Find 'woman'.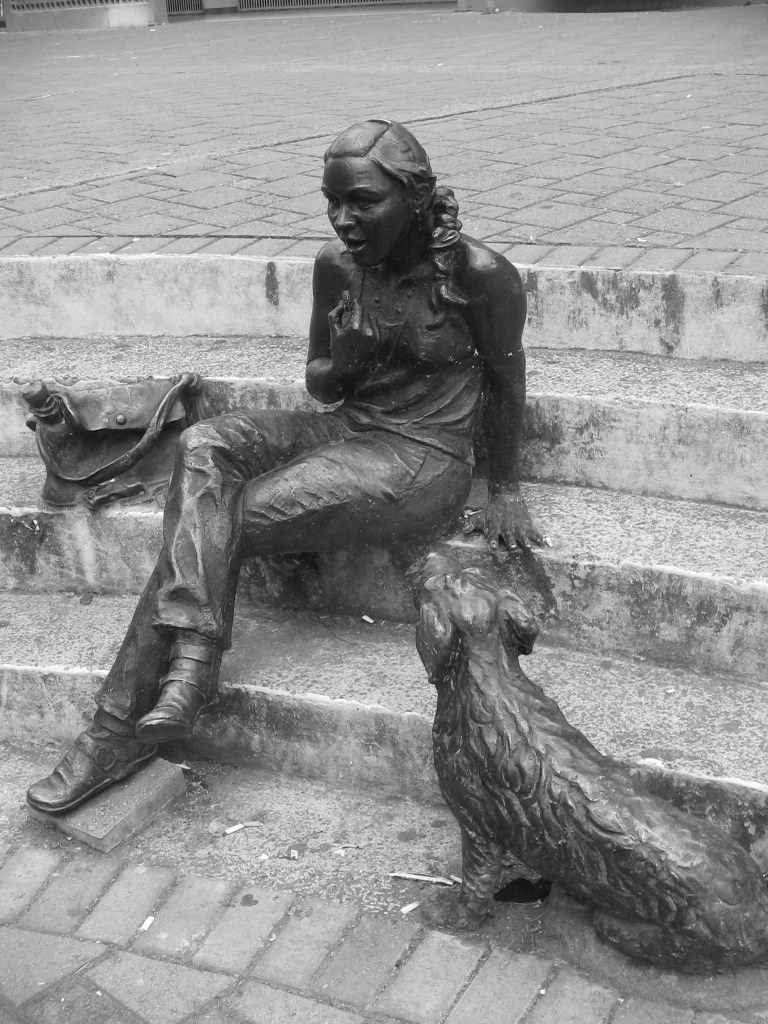
{"x1": 33, "y1": 114, "x2": 547, "y2": 812}.
